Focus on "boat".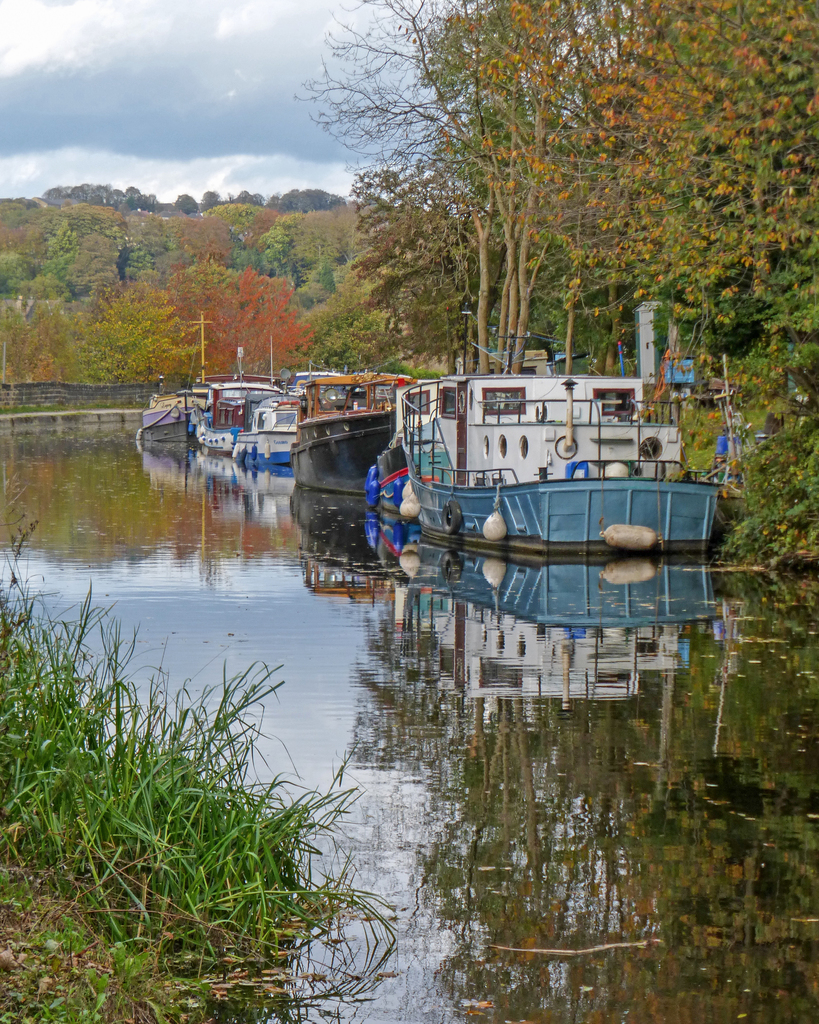
Focused at 147:390:183:428.
